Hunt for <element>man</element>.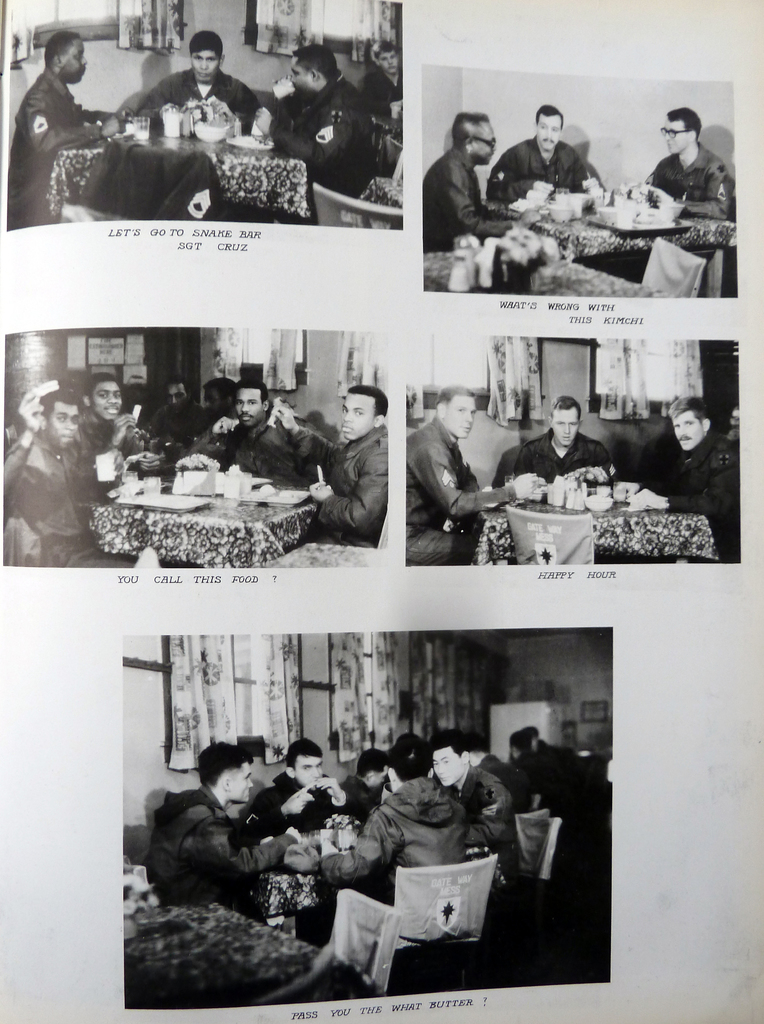
Hunted down at locate(511, 394, 619, 499).
